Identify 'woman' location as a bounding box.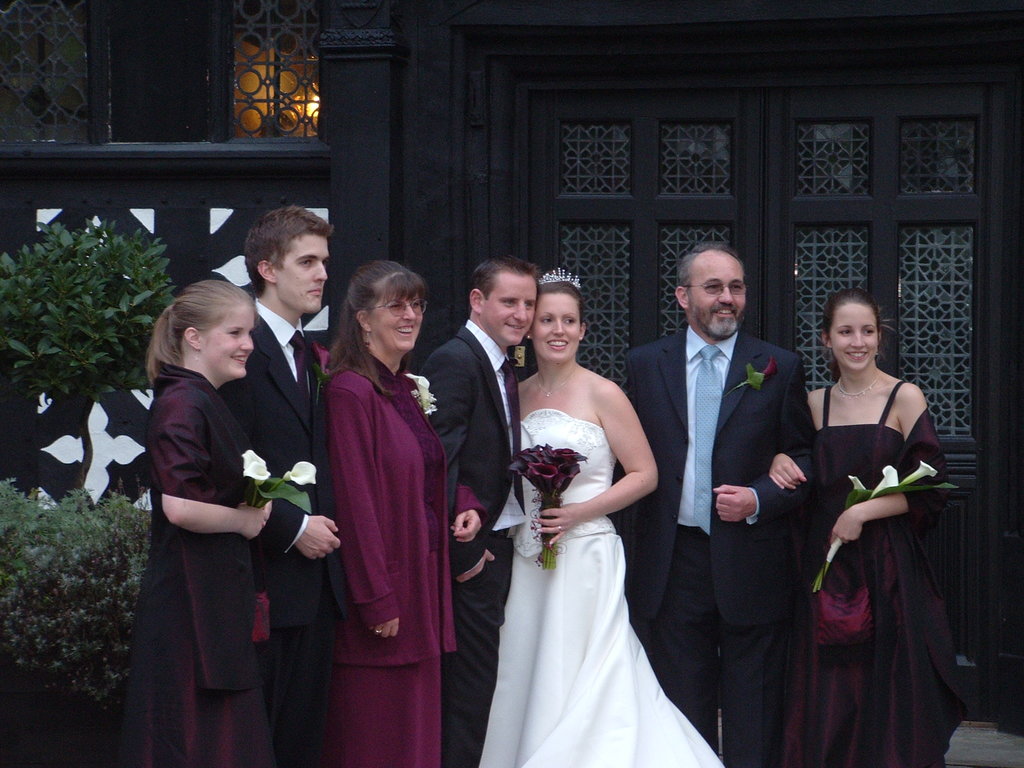
BBox(470, 259, 696, 767).
